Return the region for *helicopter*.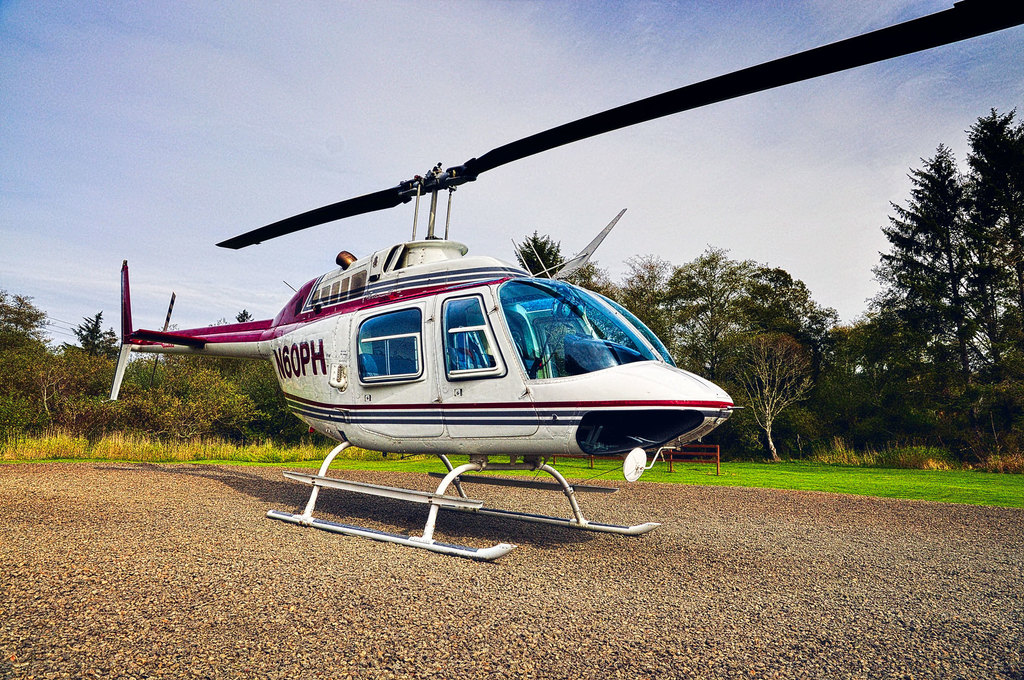
<region>102, 0, 1023, 564</region>.
